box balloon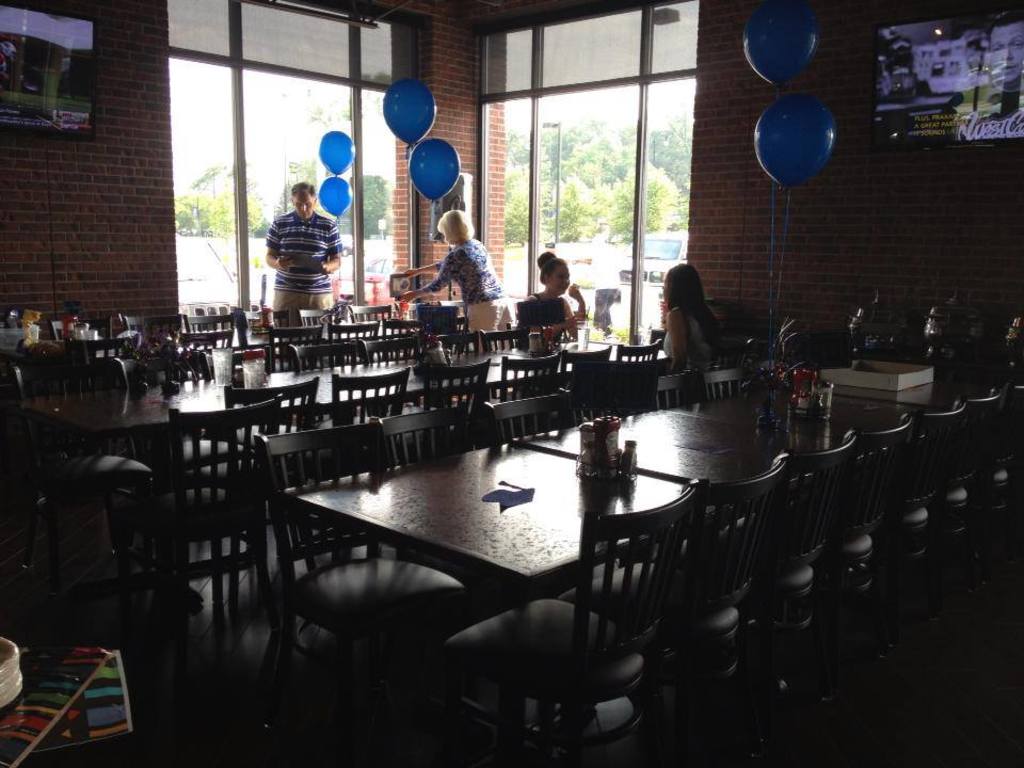
detection(320, 174, 349, 219)
